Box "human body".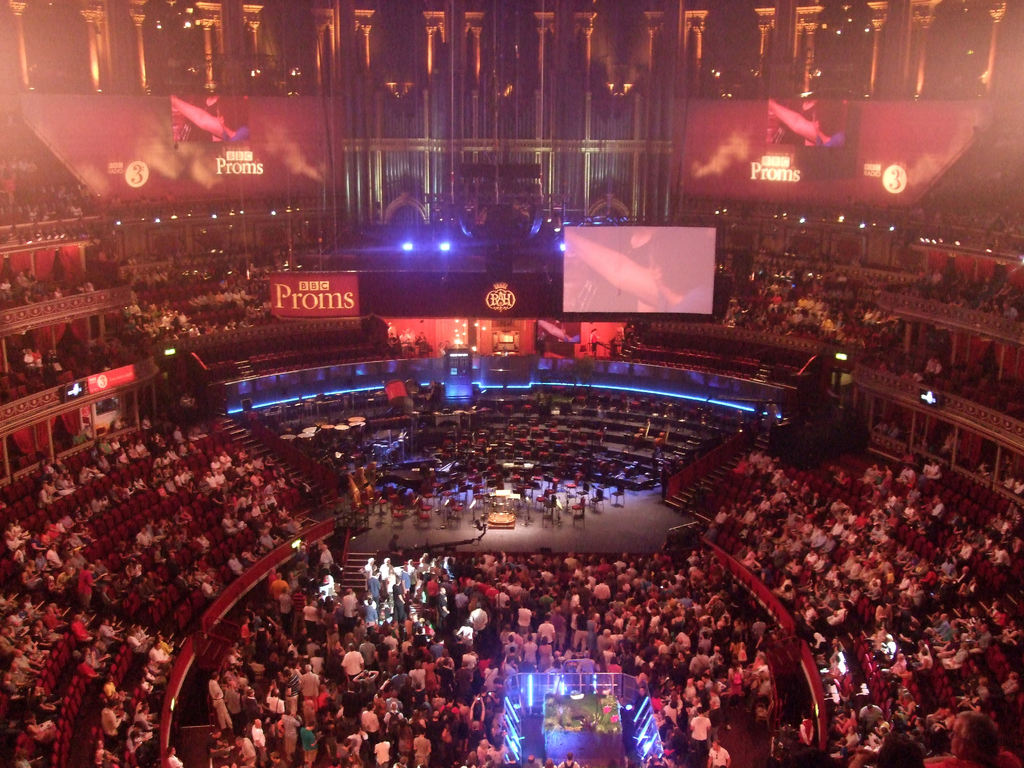
x1=604, y1=602, x2=615, y2=632.
